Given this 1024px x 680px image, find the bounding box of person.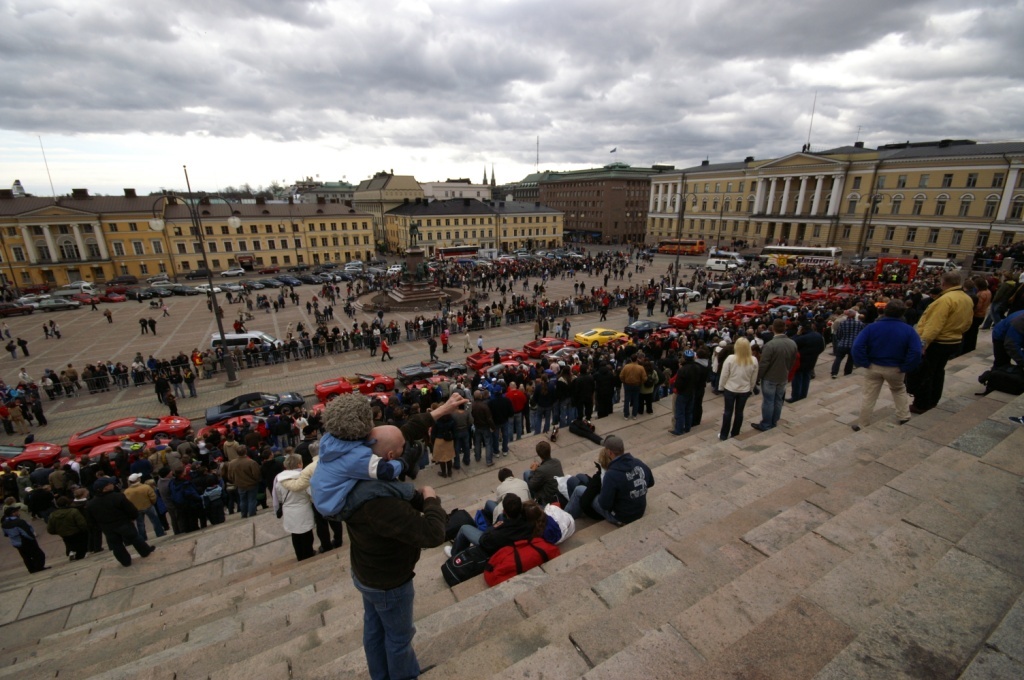
339,425,446,679.
